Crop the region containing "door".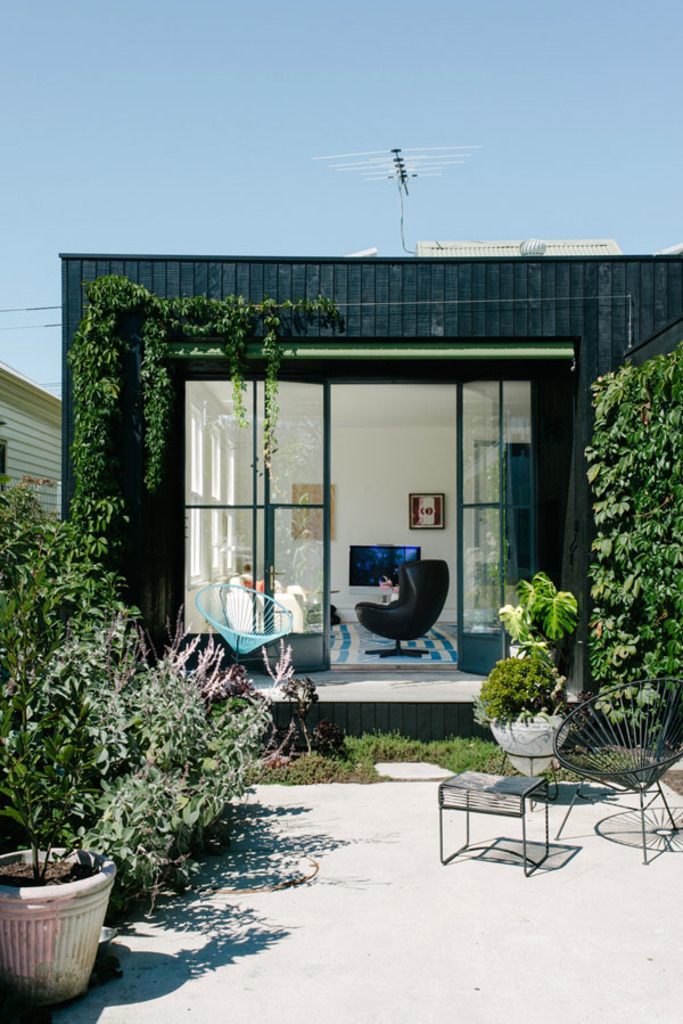
Crop region: (x1=453, y1=384, x2=511, y2=682).
